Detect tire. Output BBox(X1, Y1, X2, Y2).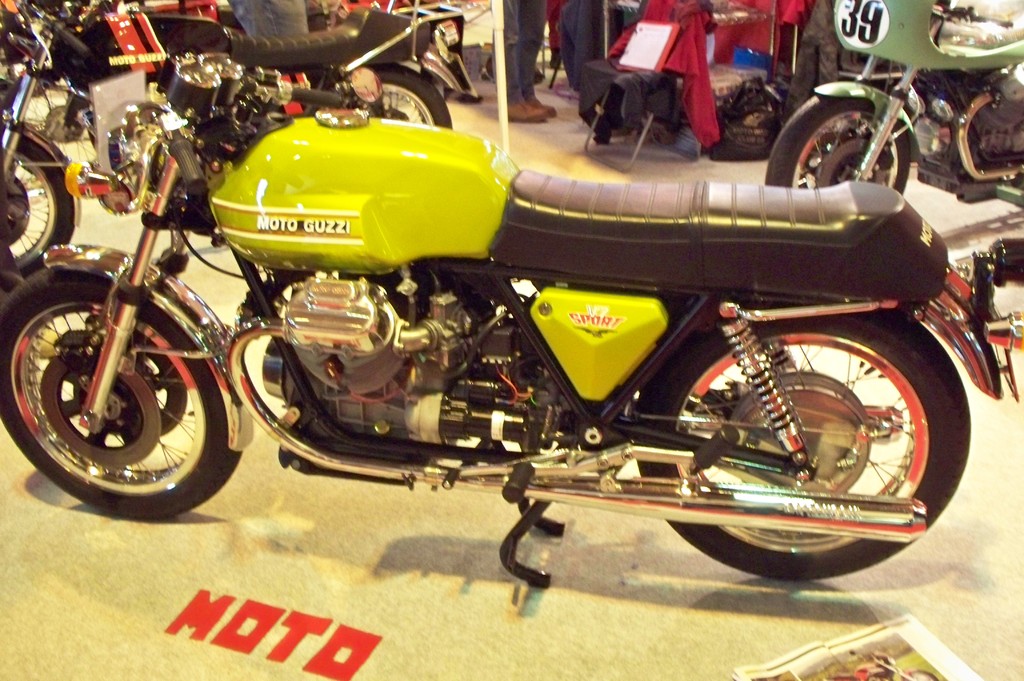
BBox(354, 63, 451, 126).
